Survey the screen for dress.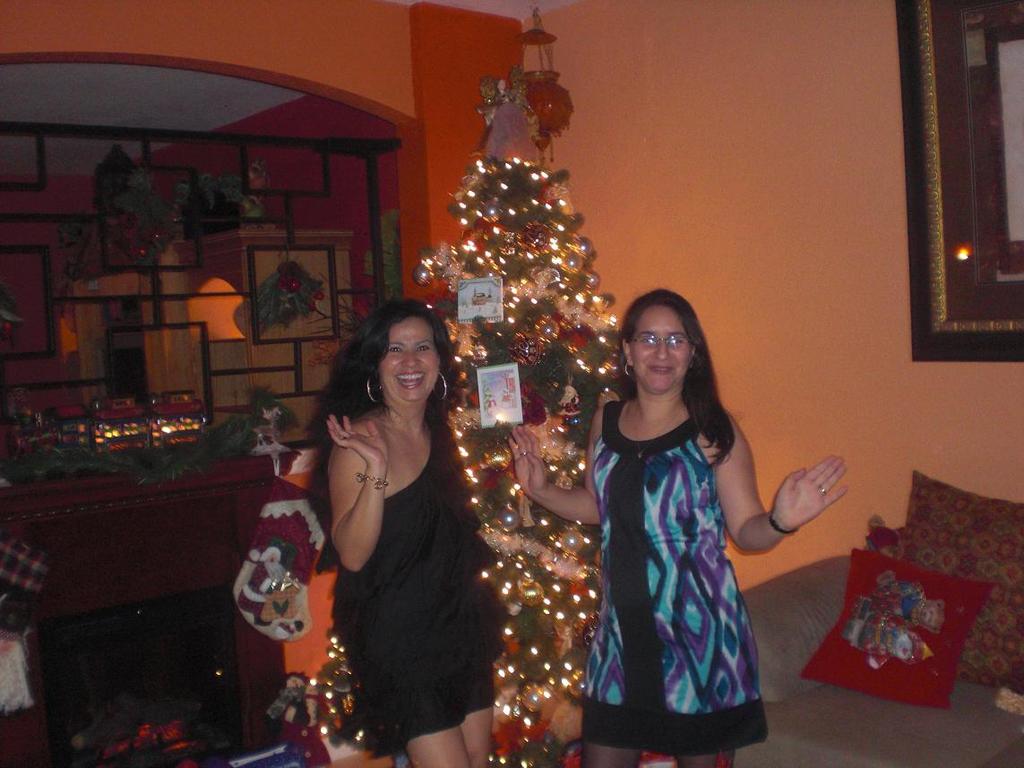
Survey found: {"x1": 581, "y1": 400, "x2": 771, "y2": 756}.
